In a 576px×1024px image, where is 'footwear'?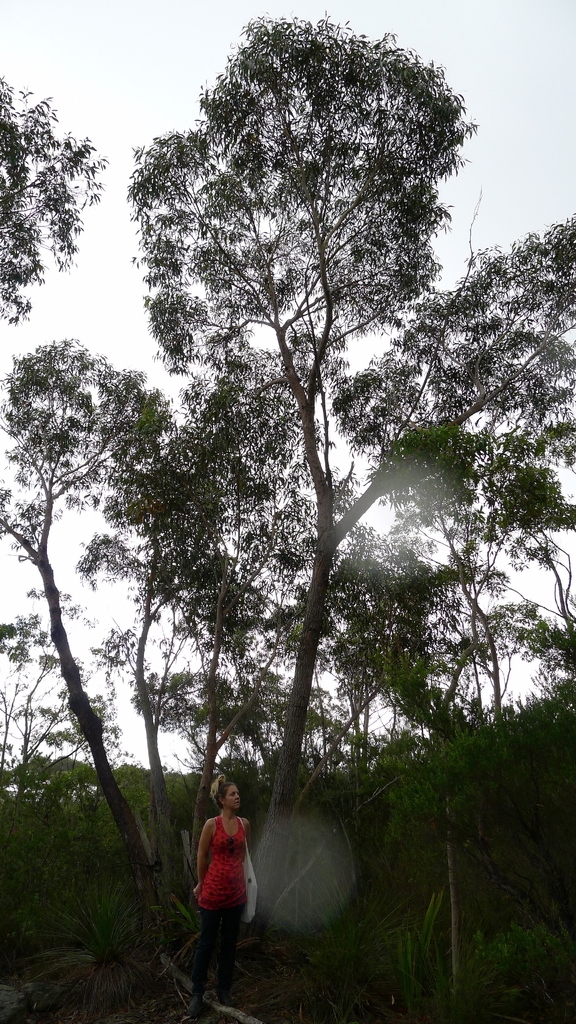
Rect(184, 991, 205, 1018).
